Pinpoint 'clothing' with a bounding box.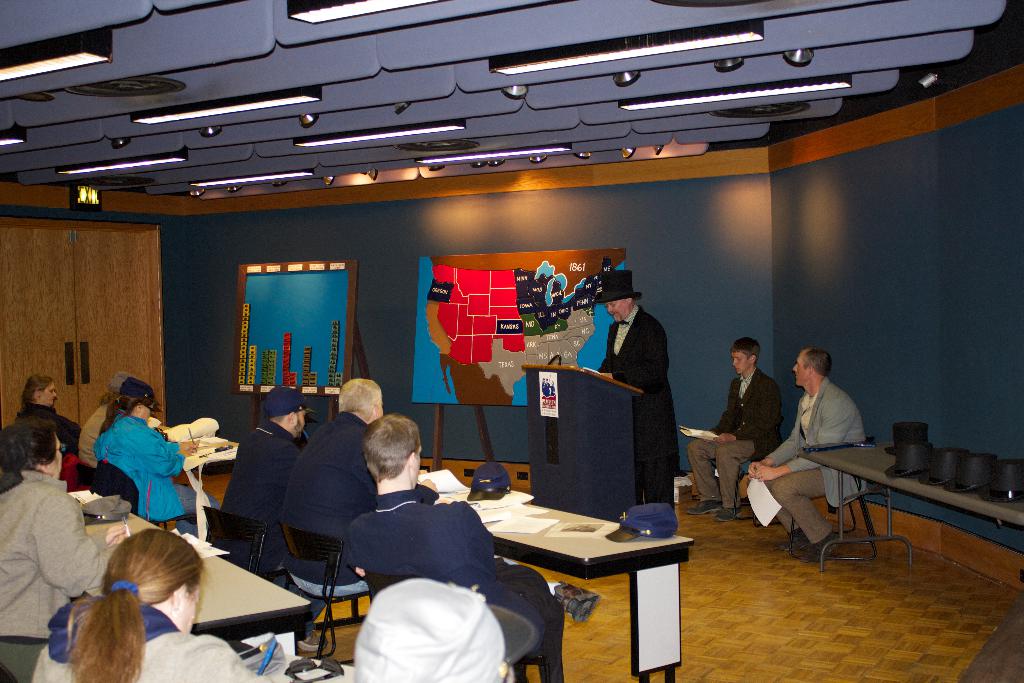
Rect(0, 466, 129, 682).
